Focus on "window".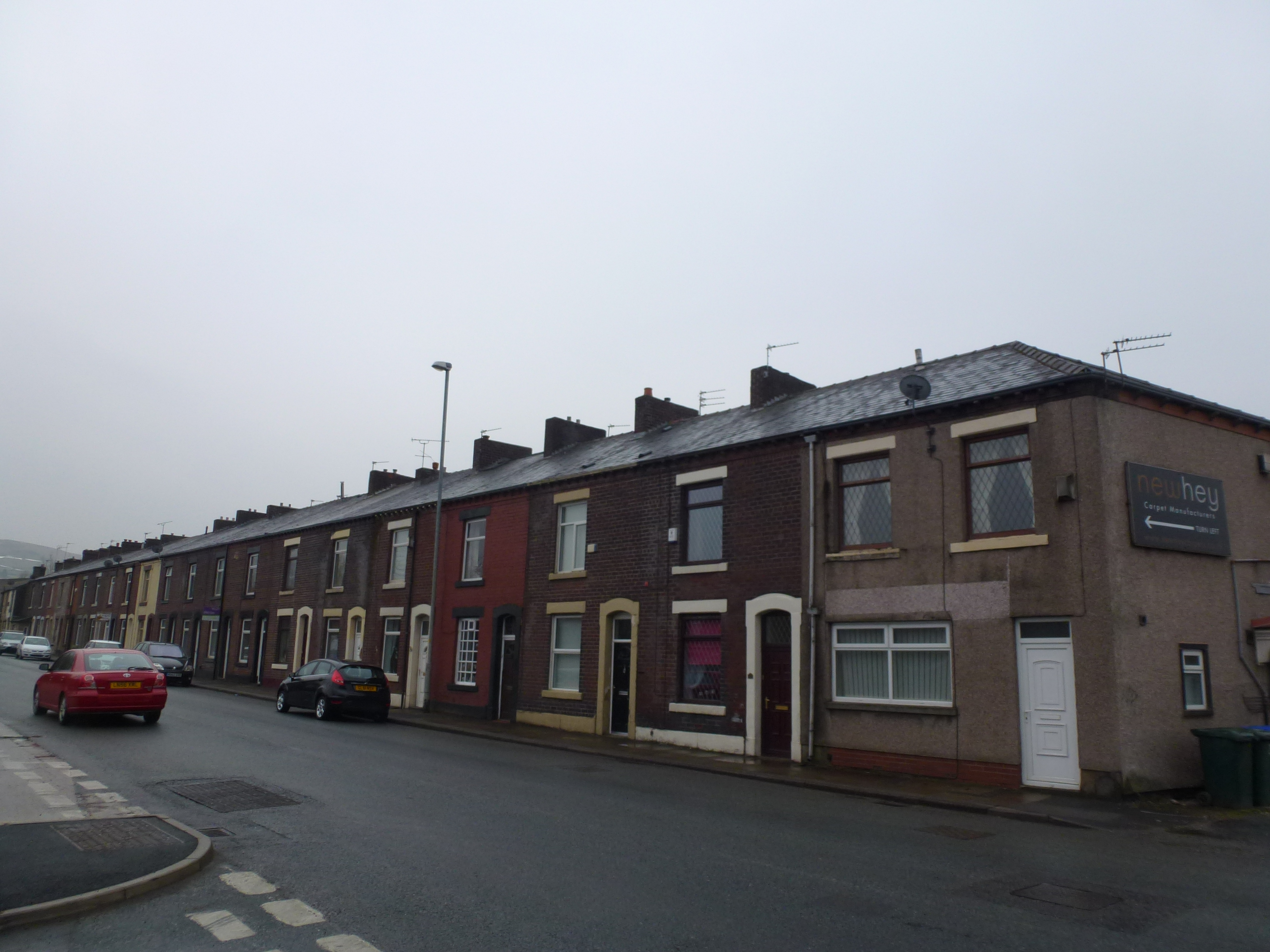
Focused at 59 180 65 194.
